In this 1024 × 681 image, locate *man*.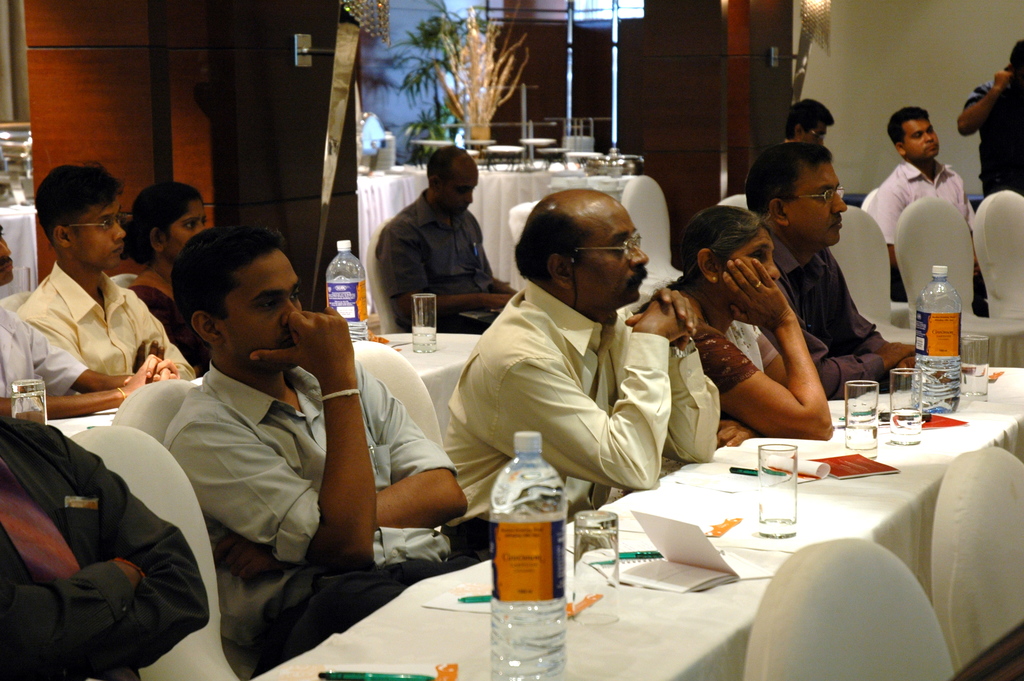
Bounding box: [0, 224, 182, 420].
